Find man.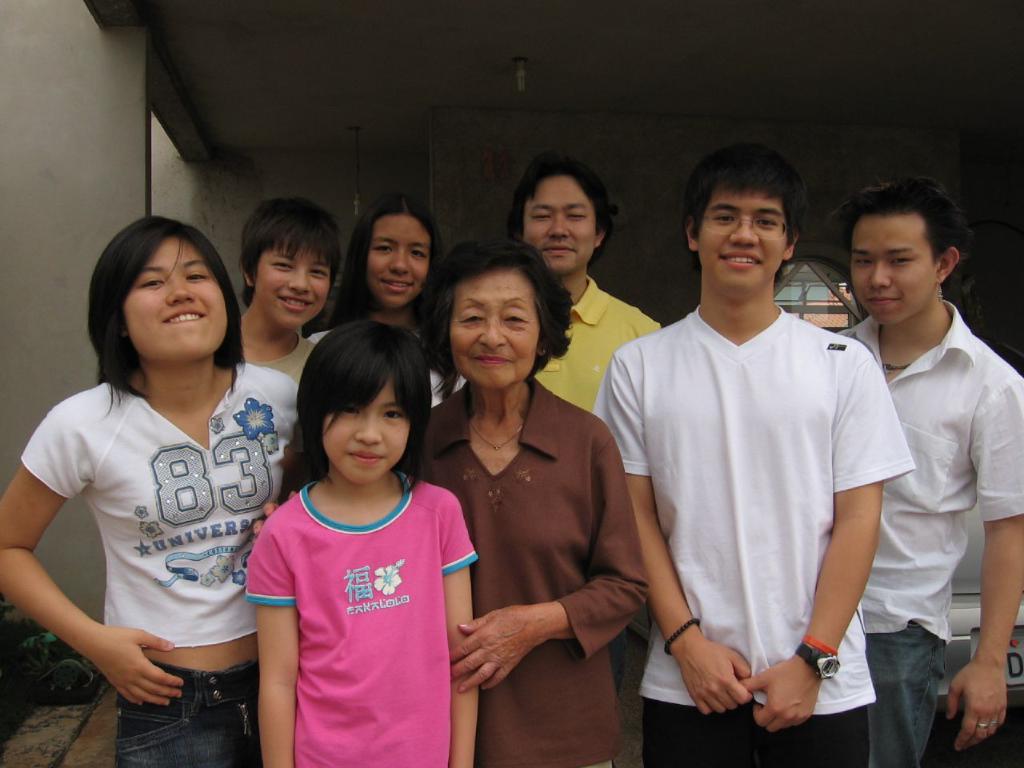
<region>826, 176, 1023, 767</region>.
